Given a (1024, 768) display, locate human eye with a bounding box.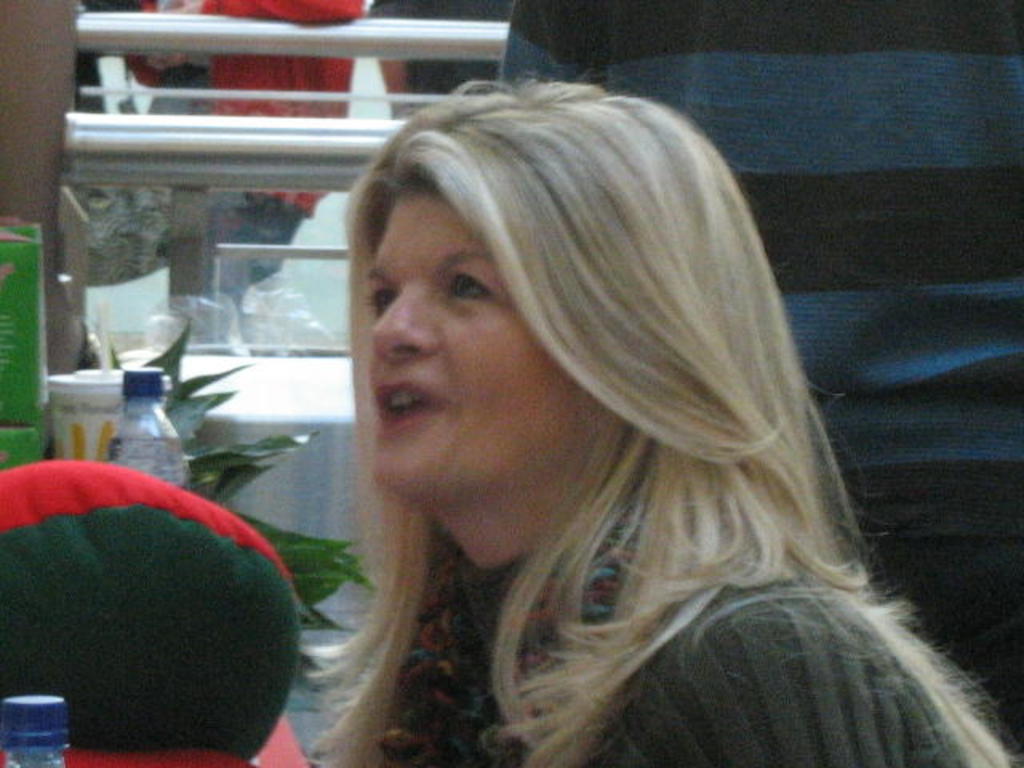
Located: [x1=365, y1=286, x2=395, y2=322].
